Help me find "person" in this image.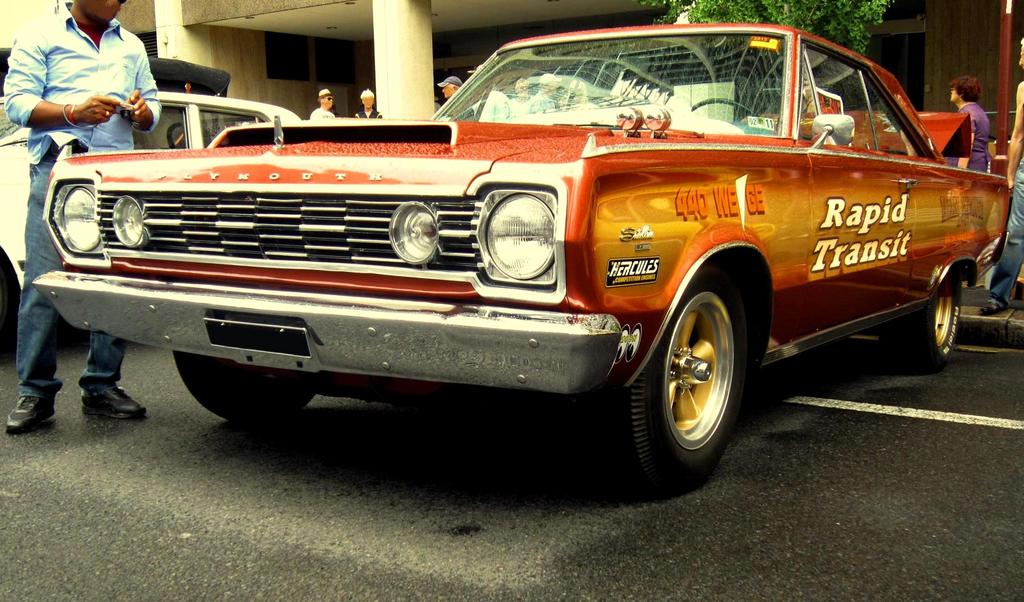
Found it: select_region(982, 36, 1023, 317).
